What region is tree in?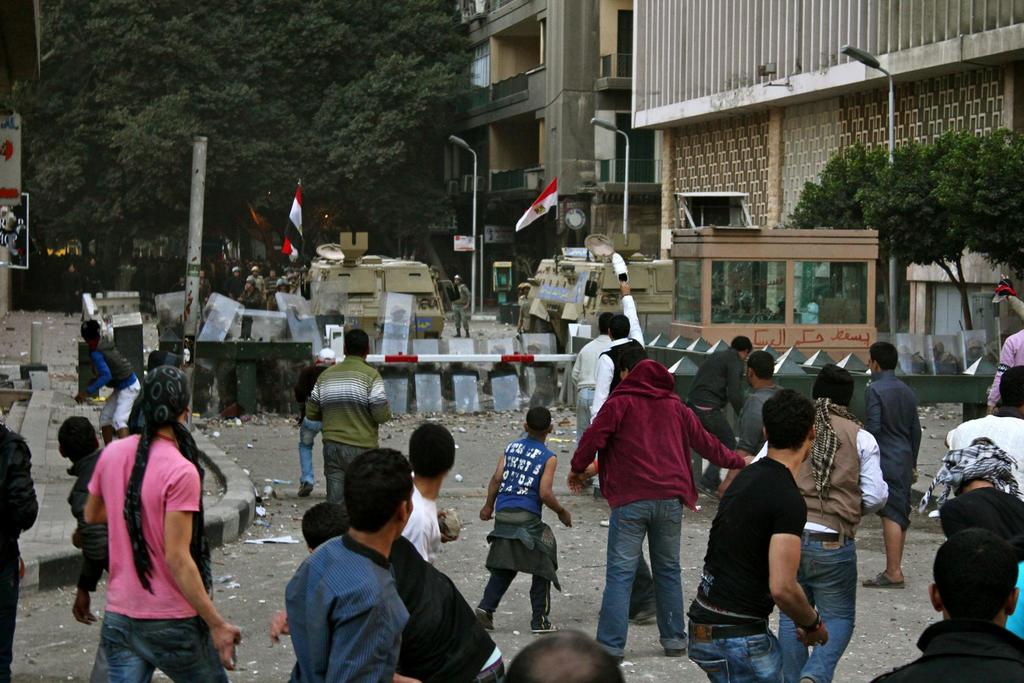
(0,0,490,288).
